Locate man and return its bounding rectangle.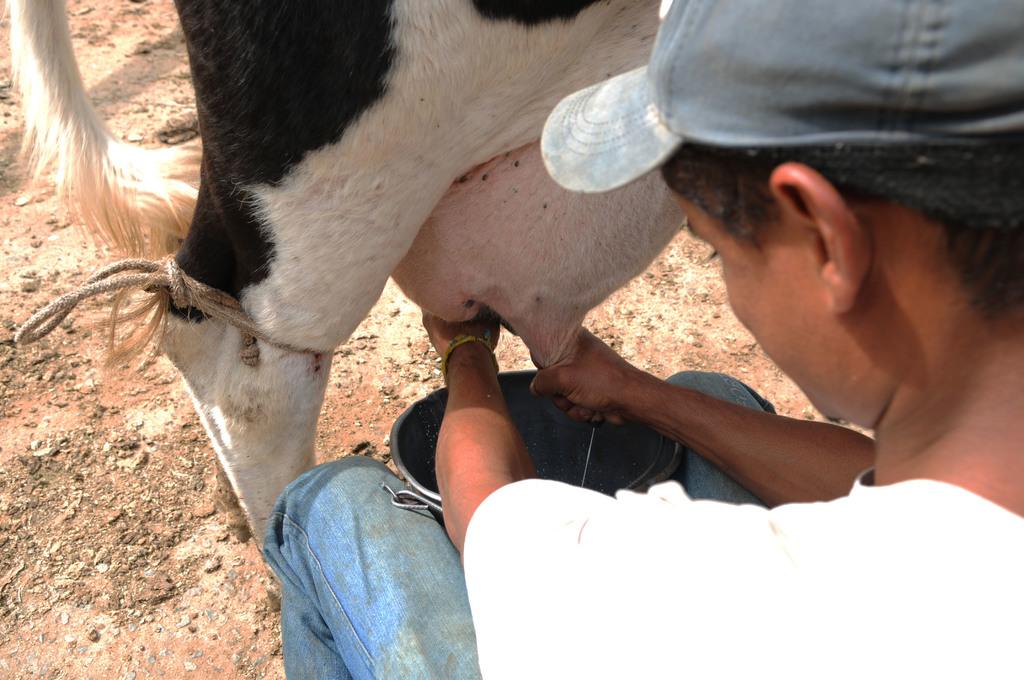
l=260, t=1, r=1023, b=679.
